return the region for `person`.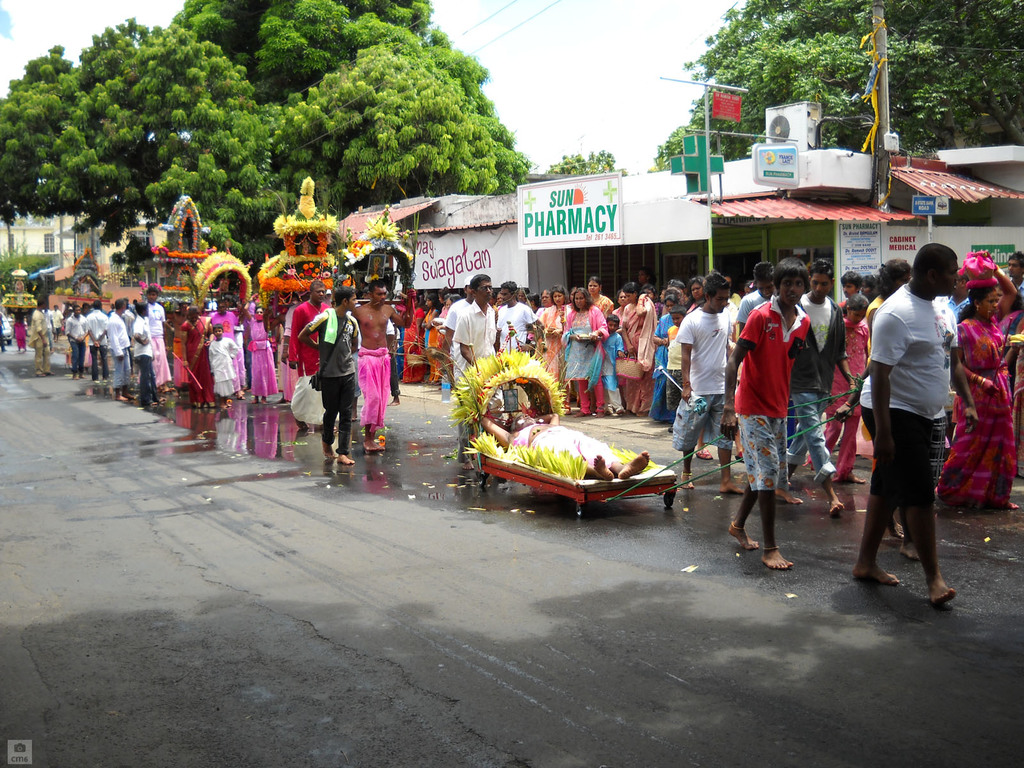
174, 311, 210, 399.
